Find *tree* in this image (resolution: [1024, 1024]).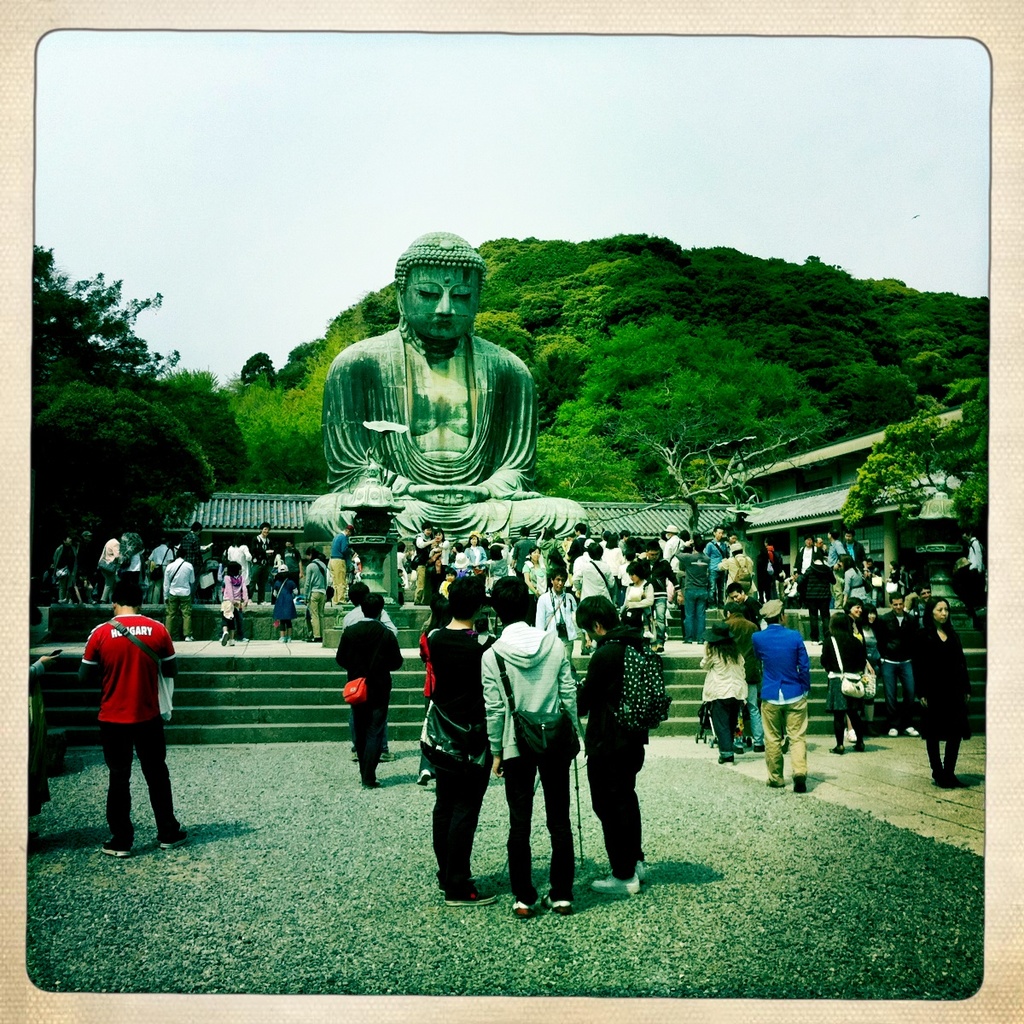
BBox(626, 416, 800, 544).
